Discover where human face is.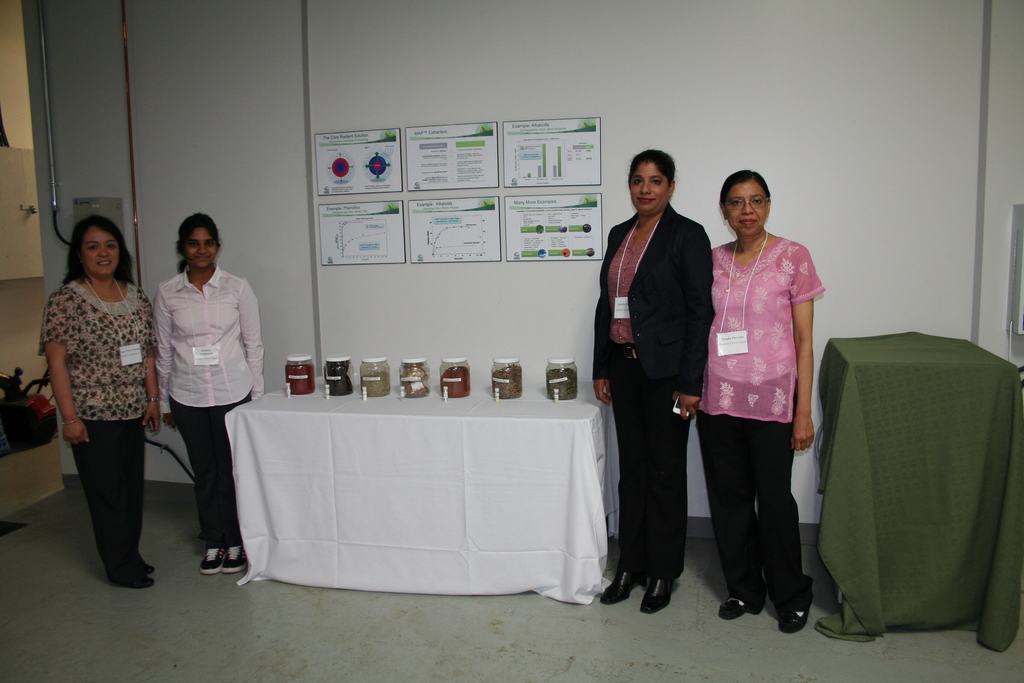
Discovered at [x1=187, y1=224, x2=220, y2=265].
